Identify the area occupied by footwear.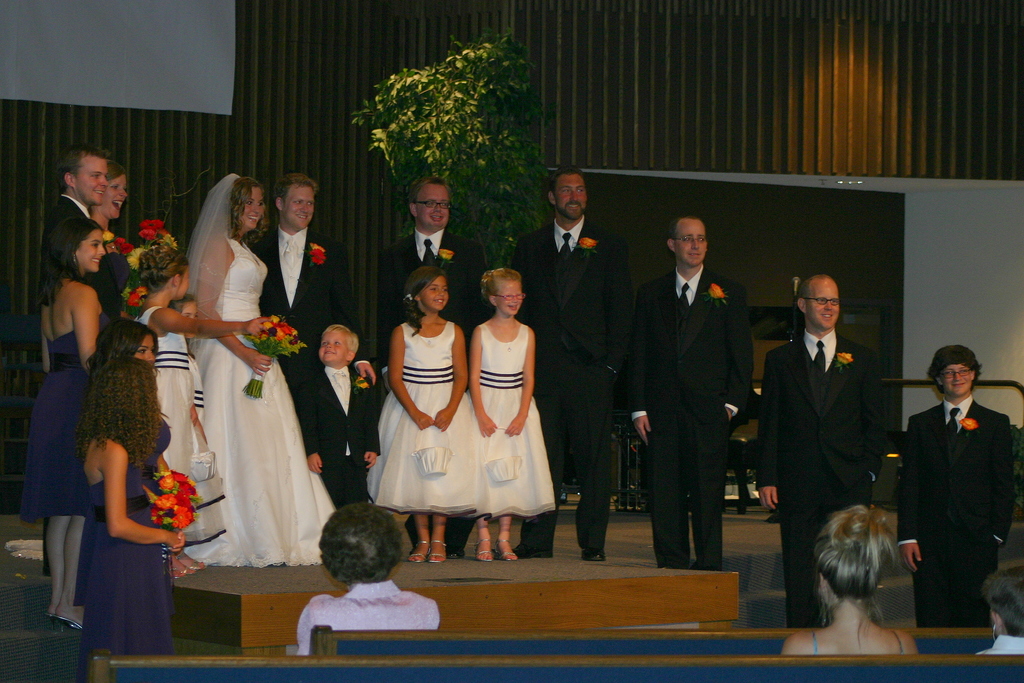
Area: [left=513, top=541, right=555, bottom=559].
